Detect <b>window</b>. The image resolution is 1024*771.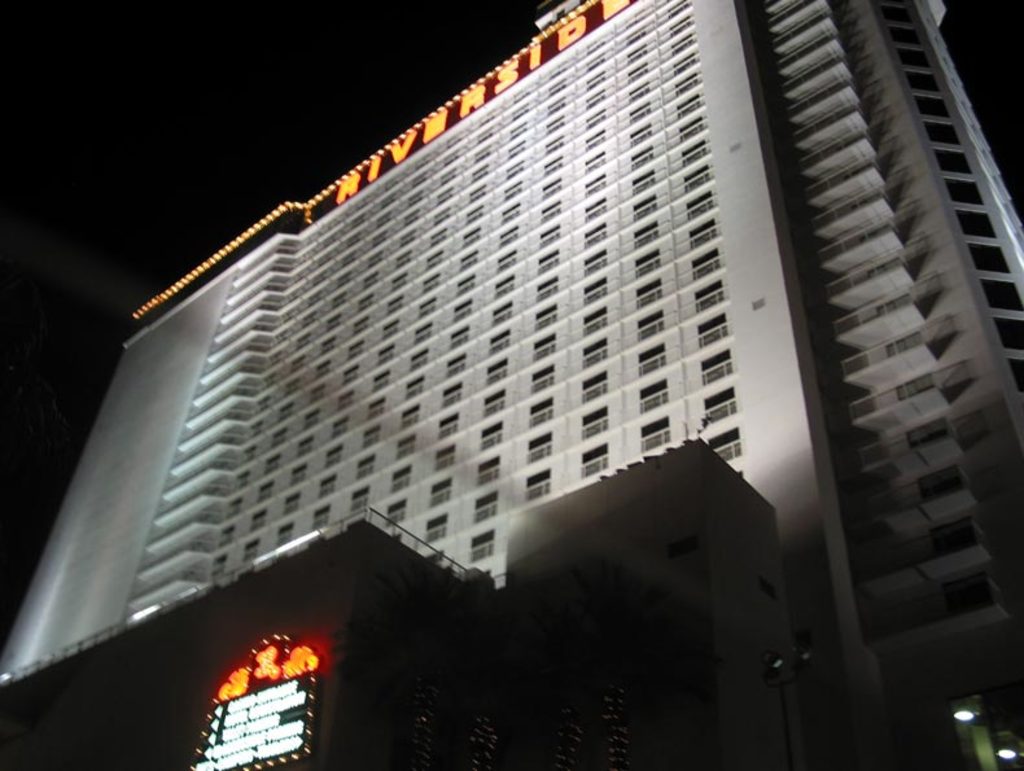
bbox=[945, 152, 970, 176].
